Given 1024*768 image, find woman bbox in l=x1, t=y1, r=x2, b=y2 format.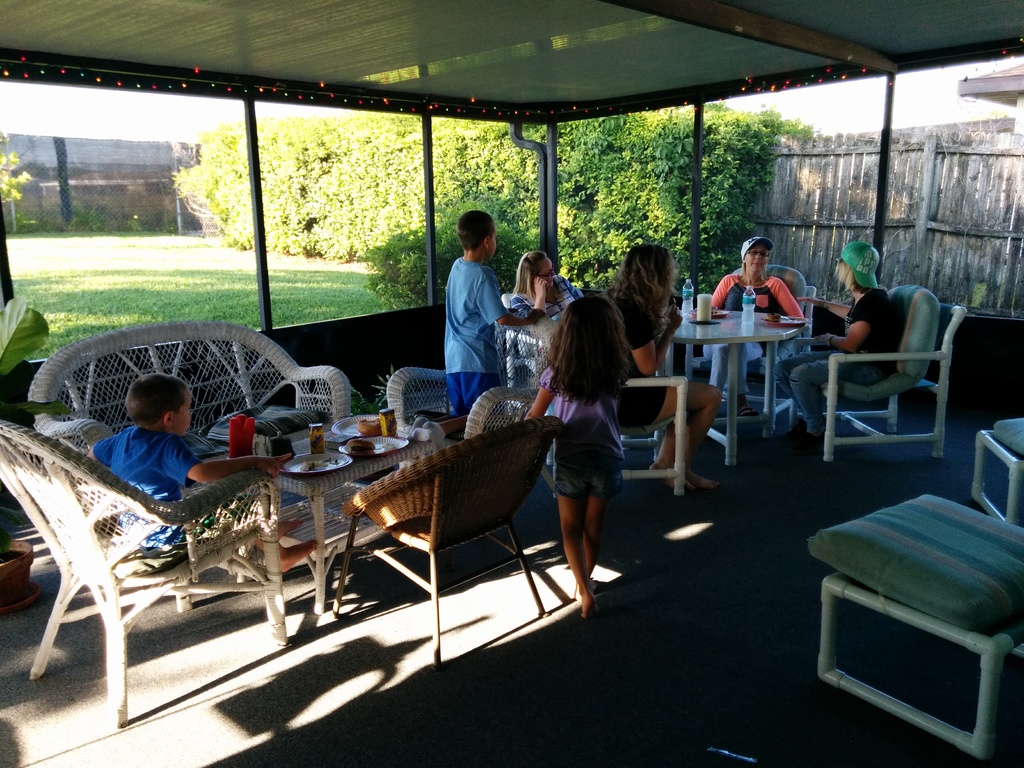
l=599, t=241, r=722, b=488.
